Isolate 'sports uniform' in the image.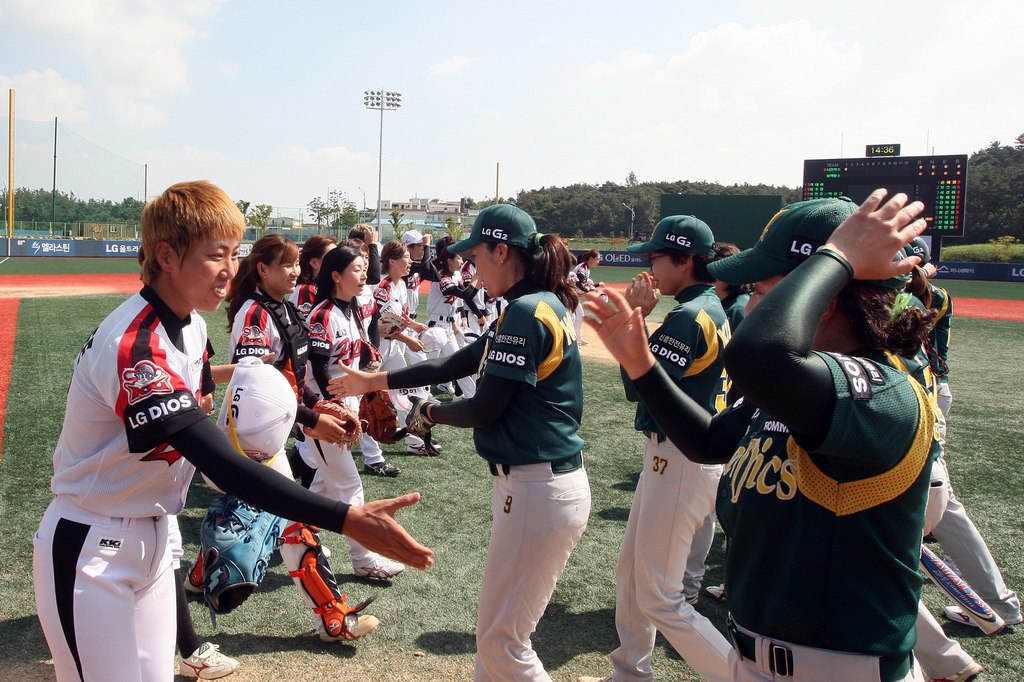
Isolated region: crop(28, 282, 362, 681).
